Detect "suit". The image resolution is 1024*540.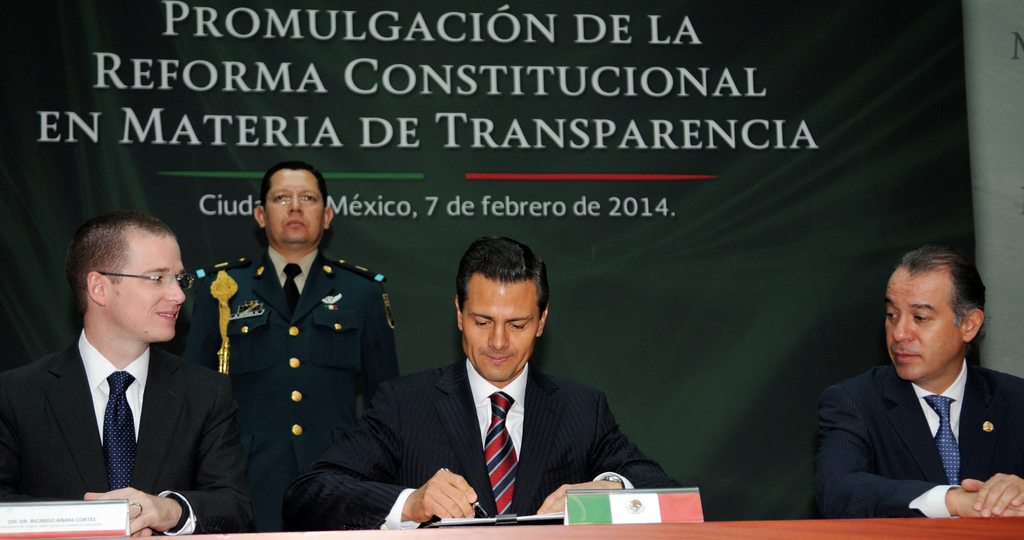
pyautogui.locateOnScreen(813, 315, 1023, 507).
